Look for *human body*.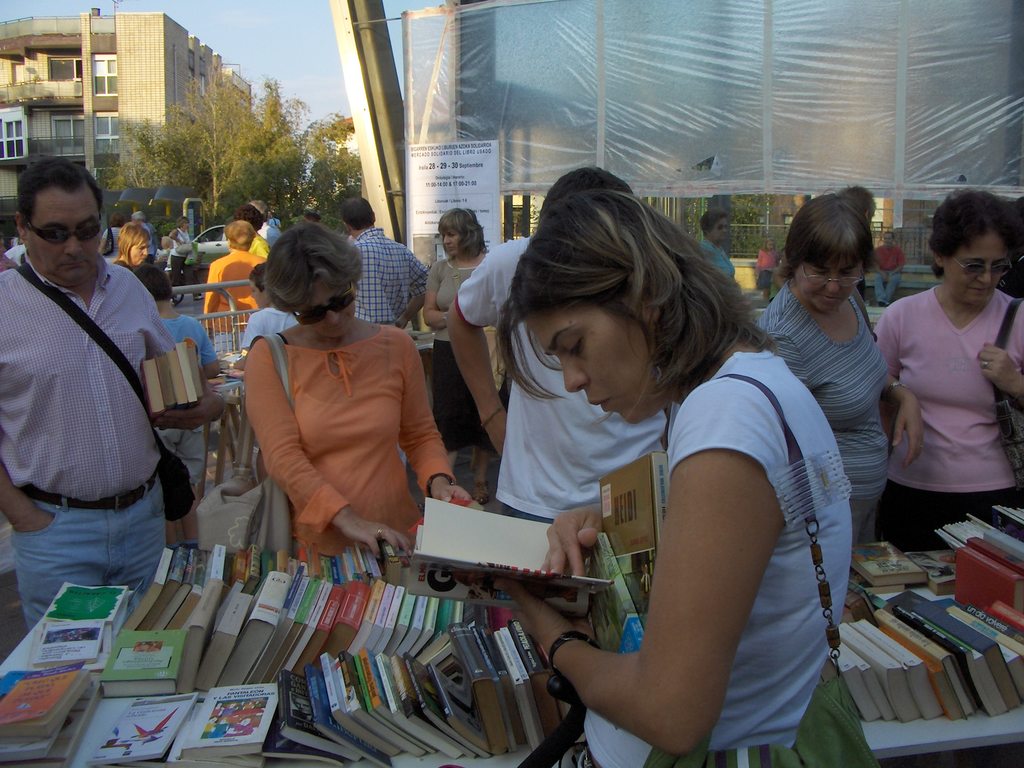
Found: [x1=754, y1=276, x2=928, y2=541].
